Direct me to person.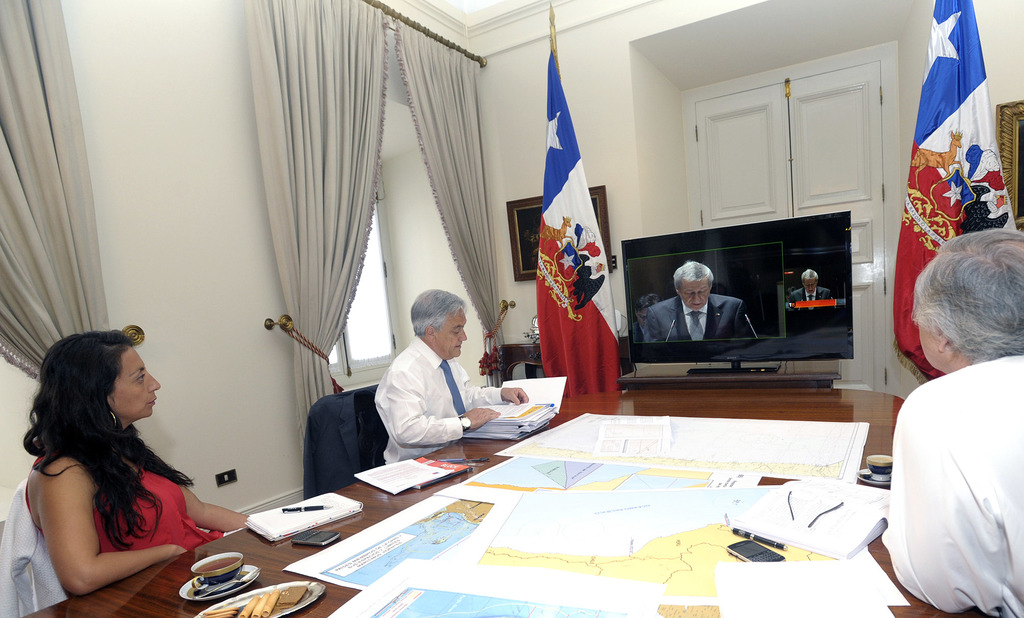
Direction: box(788, 264, 834, 303).
